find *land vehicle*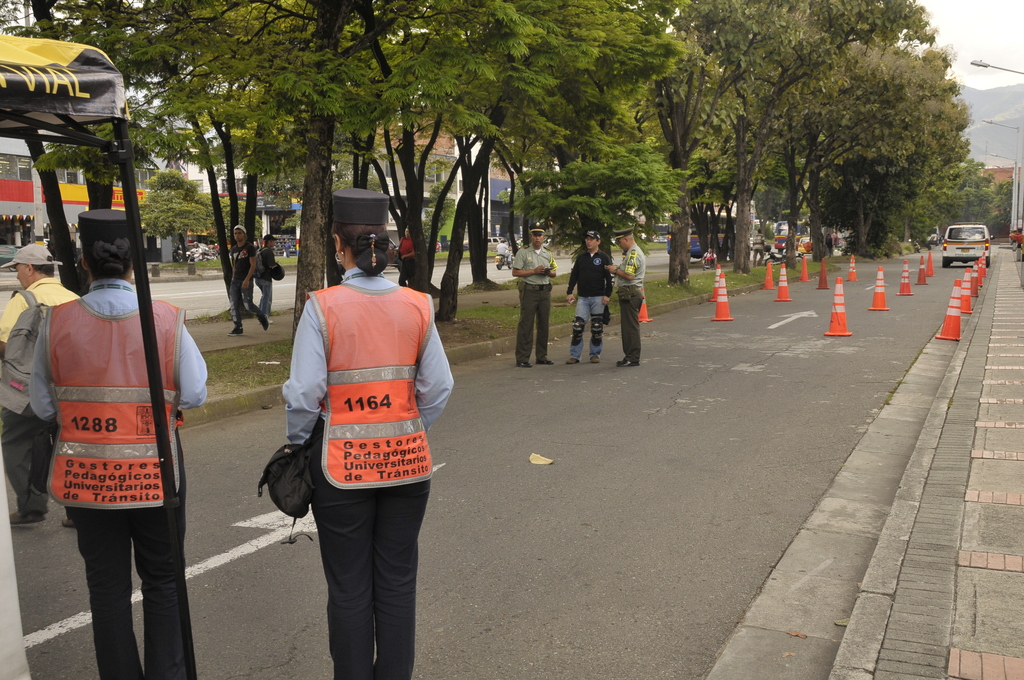
<box>662,213,736,258</box>
